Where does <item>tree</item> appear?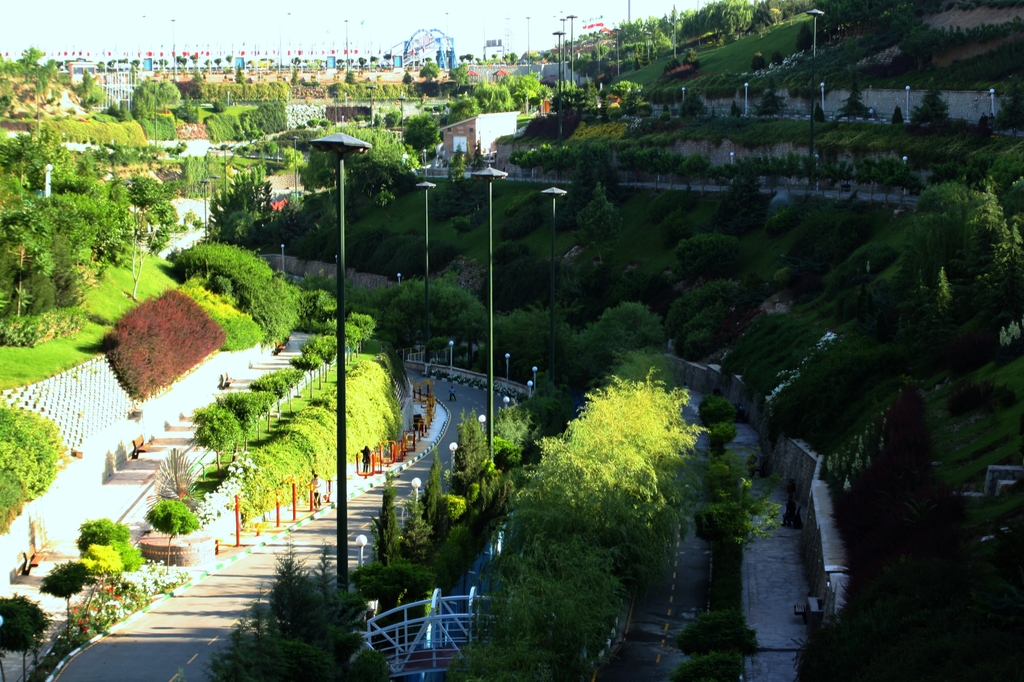
Appears at select_region(545, 299, 684, 406).
